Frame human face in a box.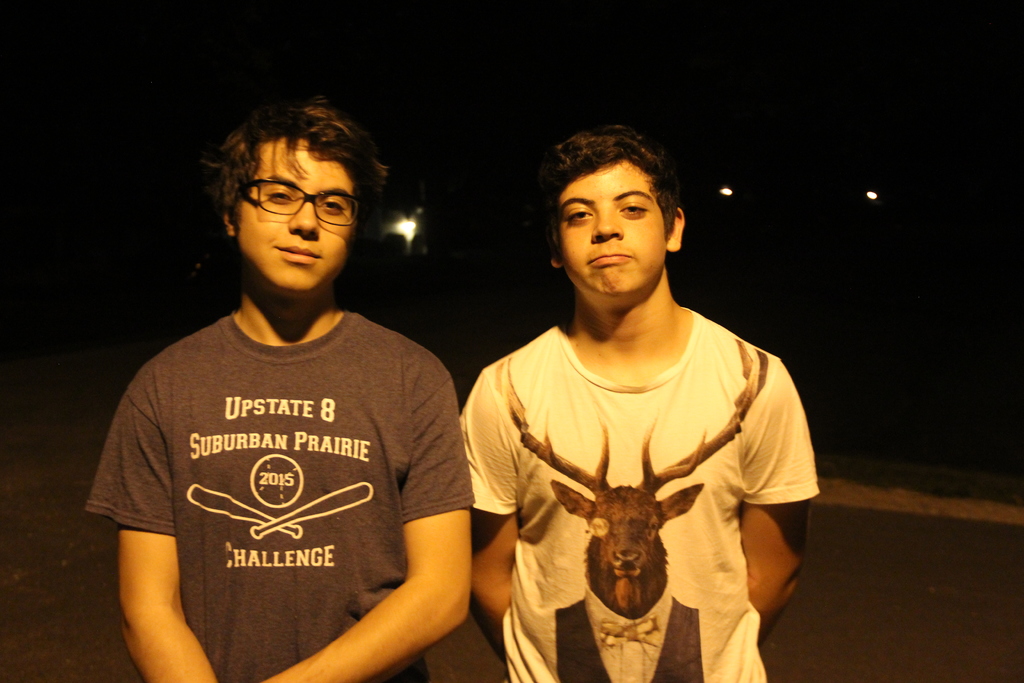
{"x1": 565, "y1": 169, "x2": 662, "y2": 295}.
